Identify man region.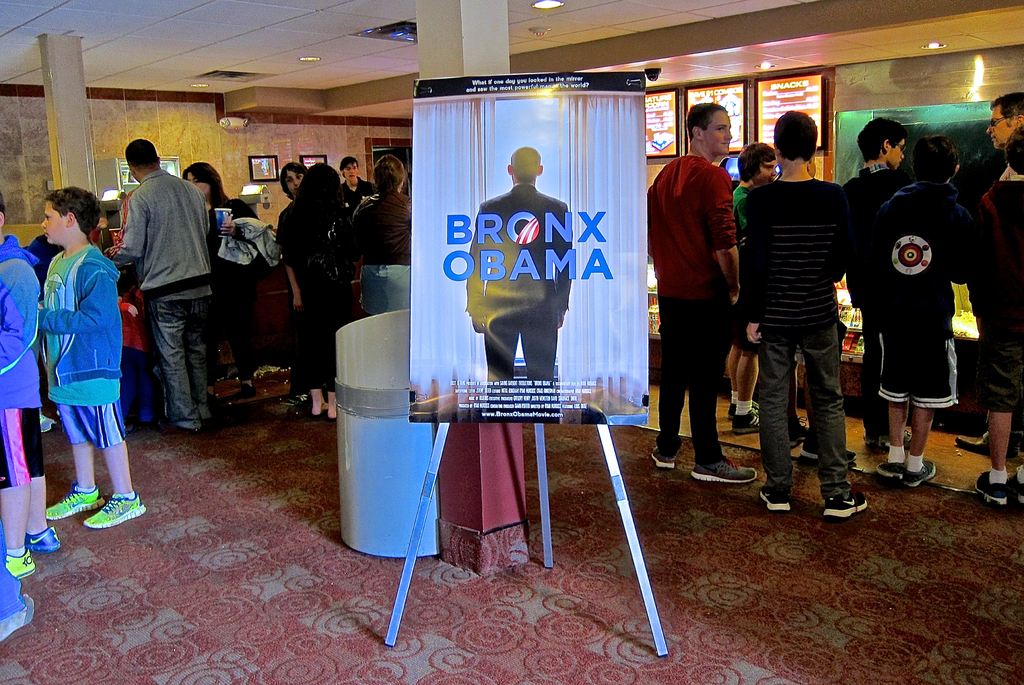
Region: 340/150/374/210.
